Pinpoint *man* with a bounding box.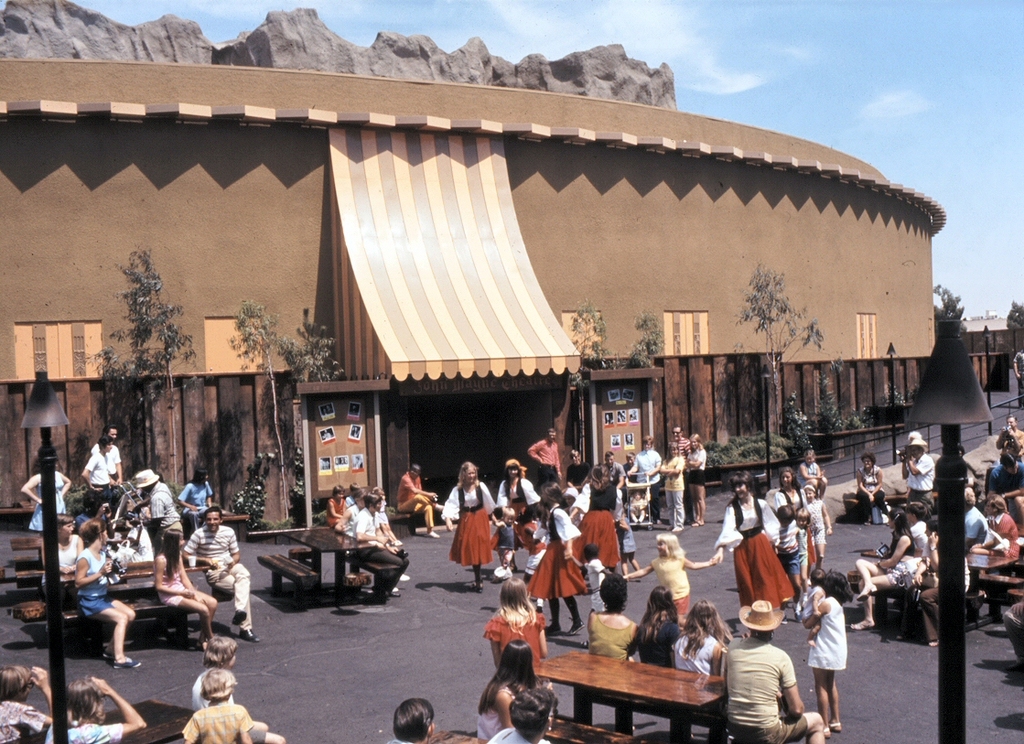
BBox(354, 492, 410, 596).
